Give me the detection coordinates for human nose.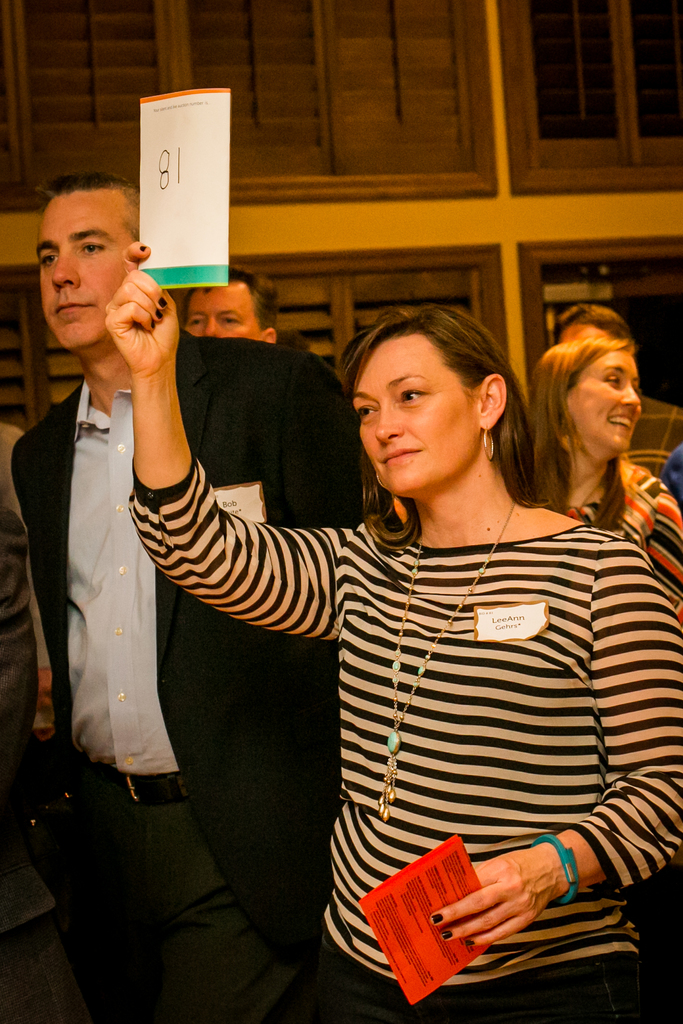
614:385:639:408.
